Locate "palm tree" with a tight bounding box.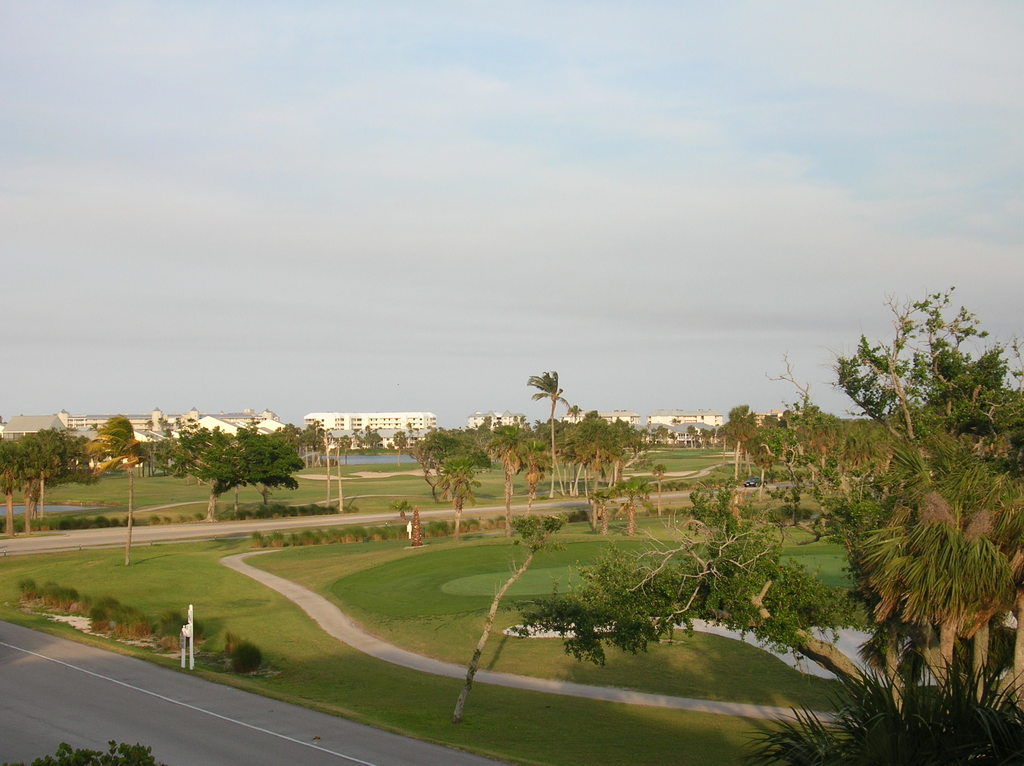
detection(189, 401, 225, 481).
